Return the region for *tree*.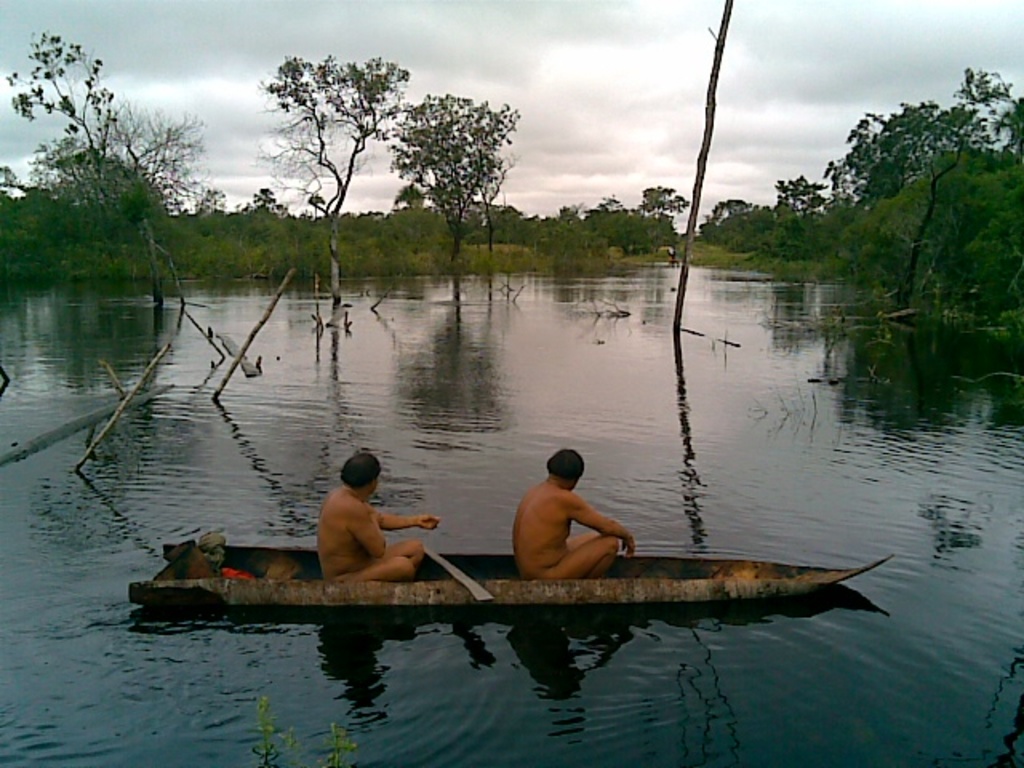
detection(11, 32, 168, 306).
